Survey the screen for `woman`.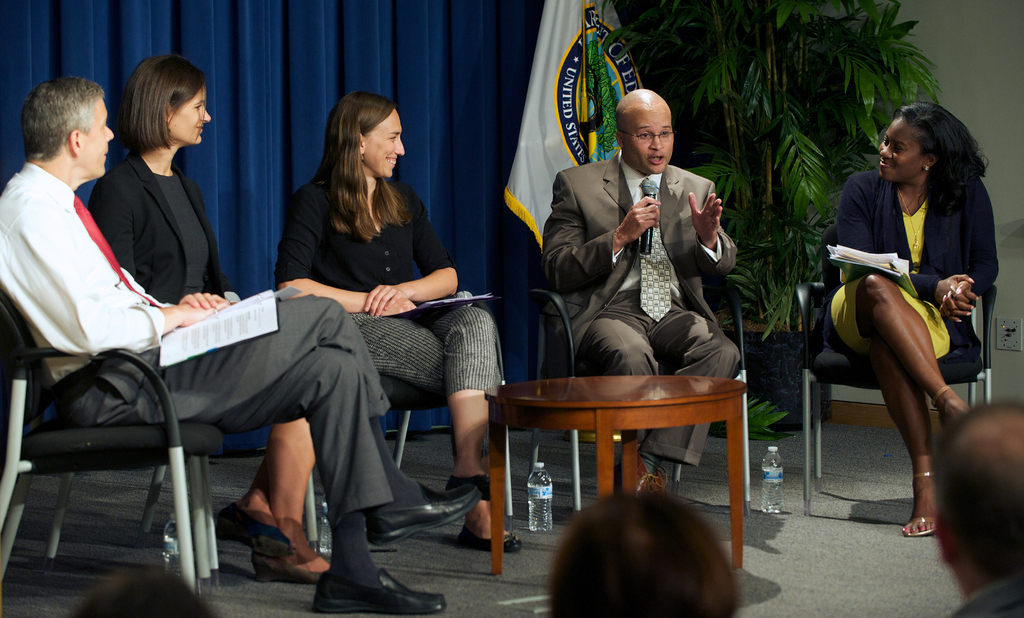
Survey found: 85,56,335,582.
